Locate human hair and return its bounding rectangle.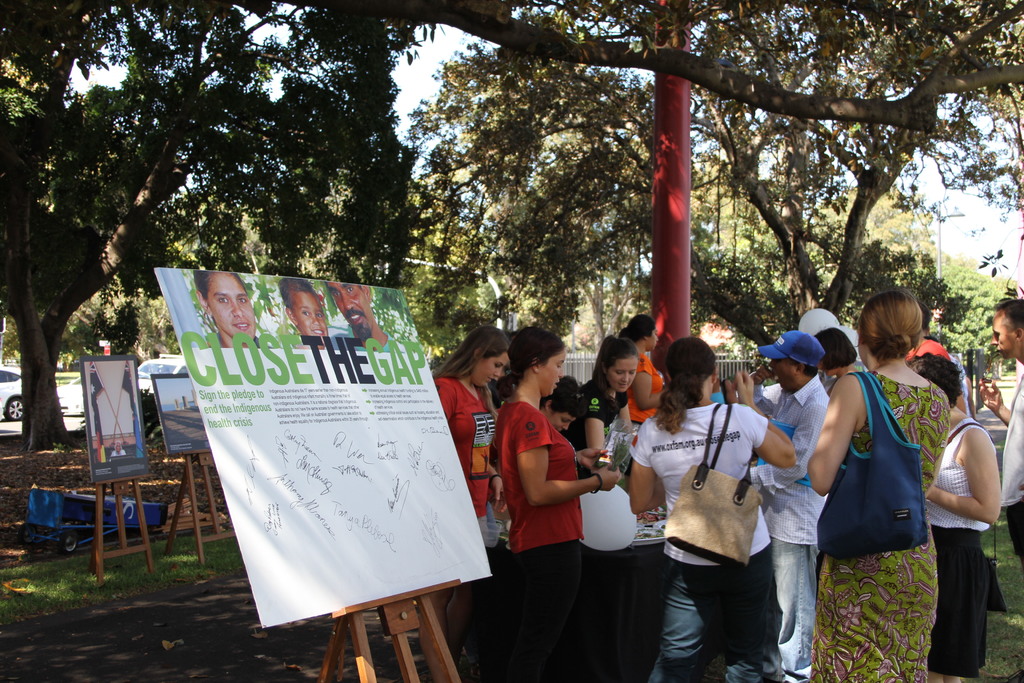
{"left": 655, "top": 334, "right": 723, "bottom": 440}.
